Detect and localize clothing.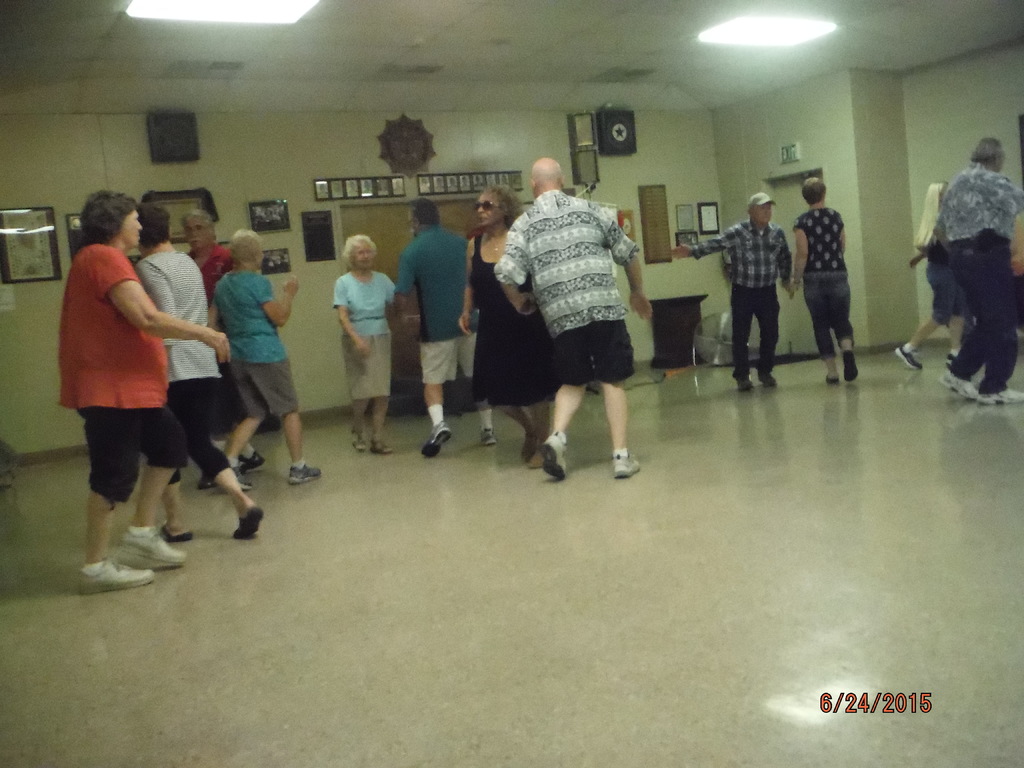
Localized at crop(940, 152, 1023, 400).
